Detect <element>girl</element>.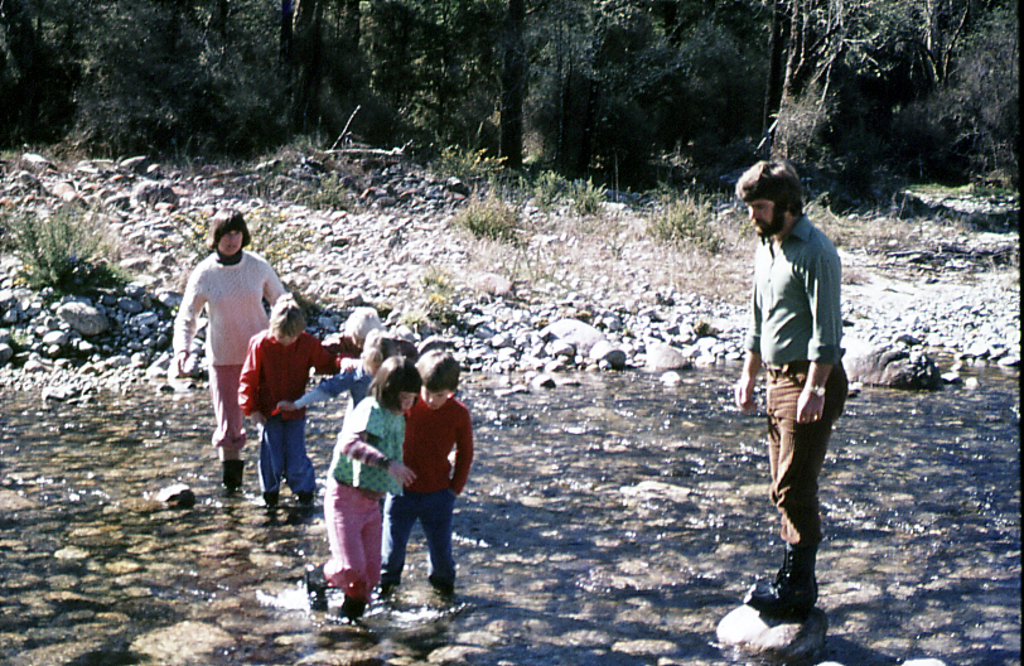
Detected at region(247, 294, 343, 498).
